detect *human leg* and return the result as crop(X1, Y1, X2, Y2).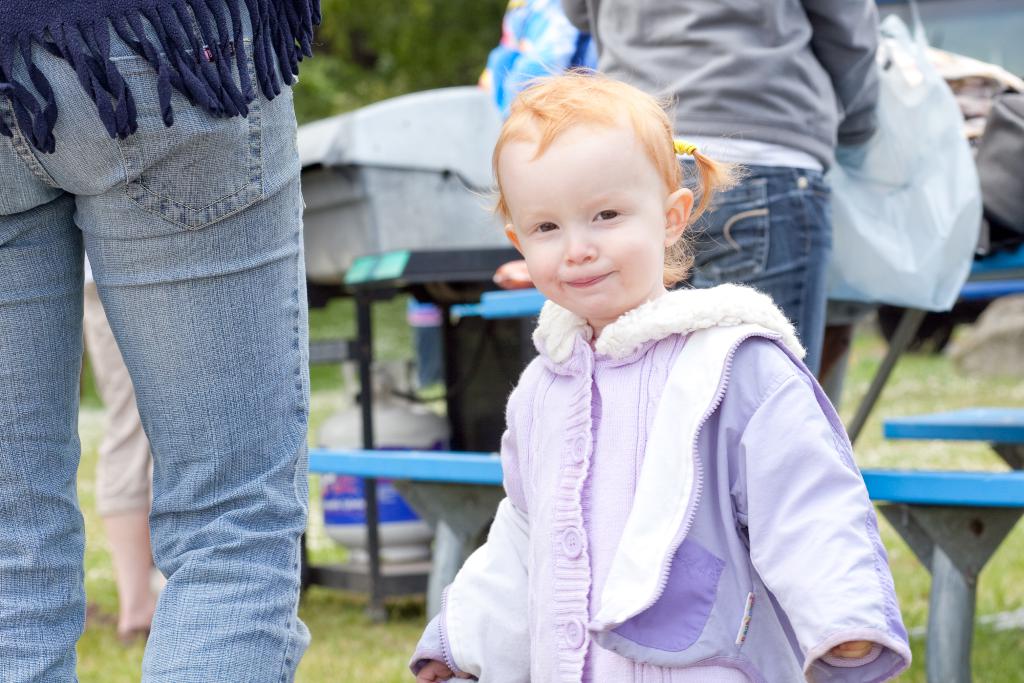
crop(3, 208, 84, 677).
